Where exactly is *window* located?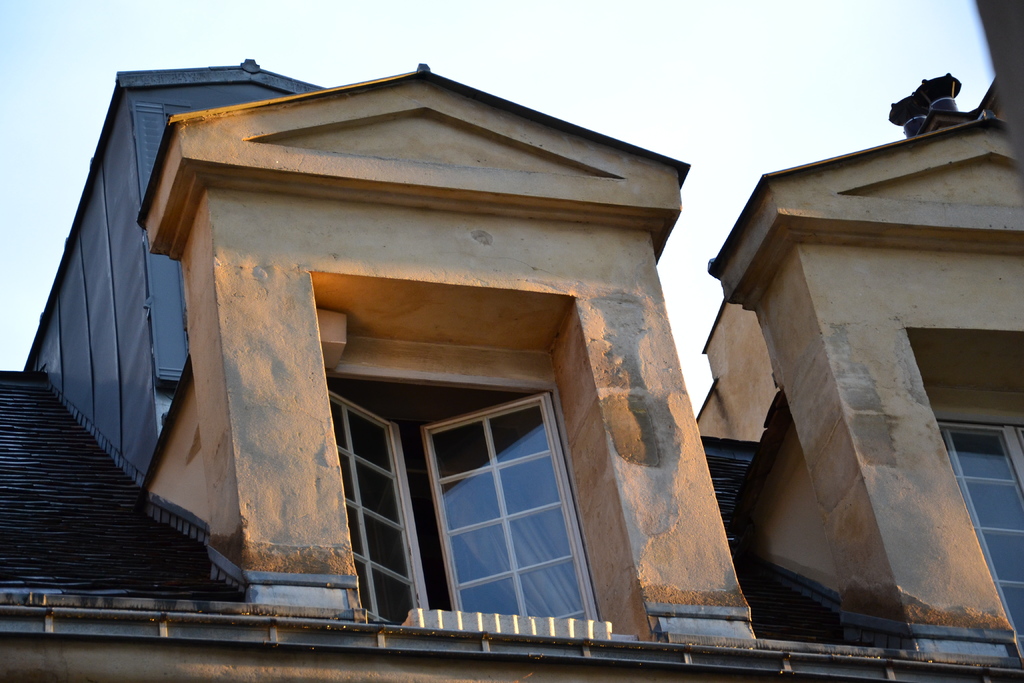
Its bounding box is {"x1": 936, "y1": 424, "x2": 1023, "y2": 634}.
